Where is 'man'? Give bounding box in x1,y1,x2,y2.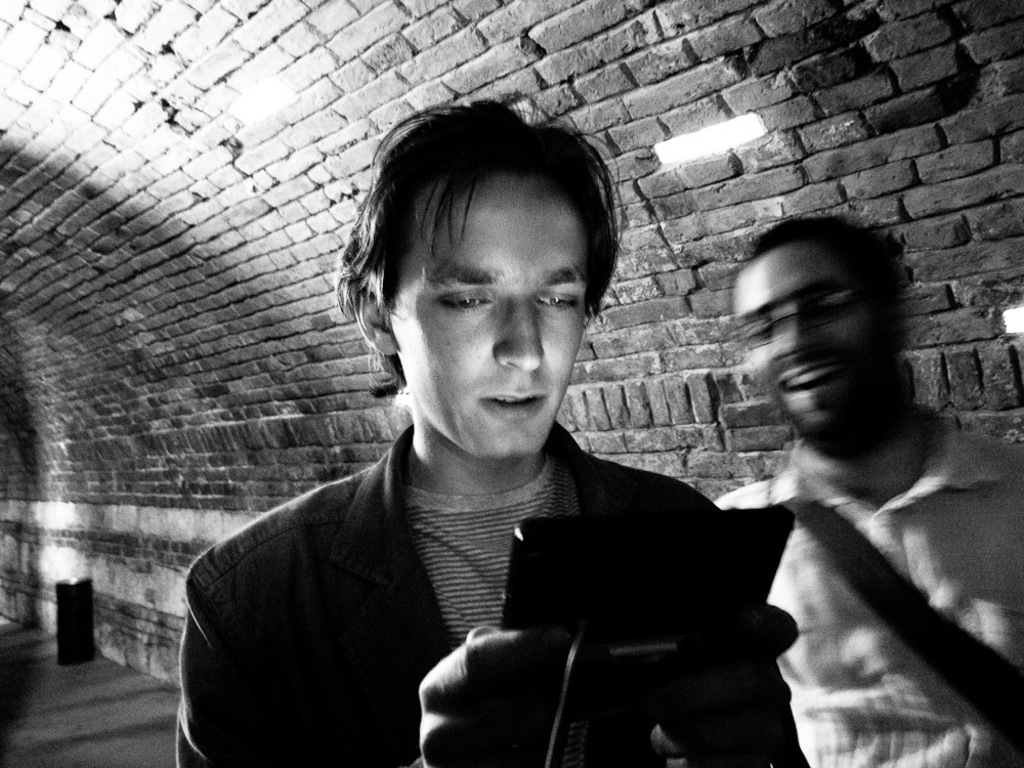
717,214,1023,767.
